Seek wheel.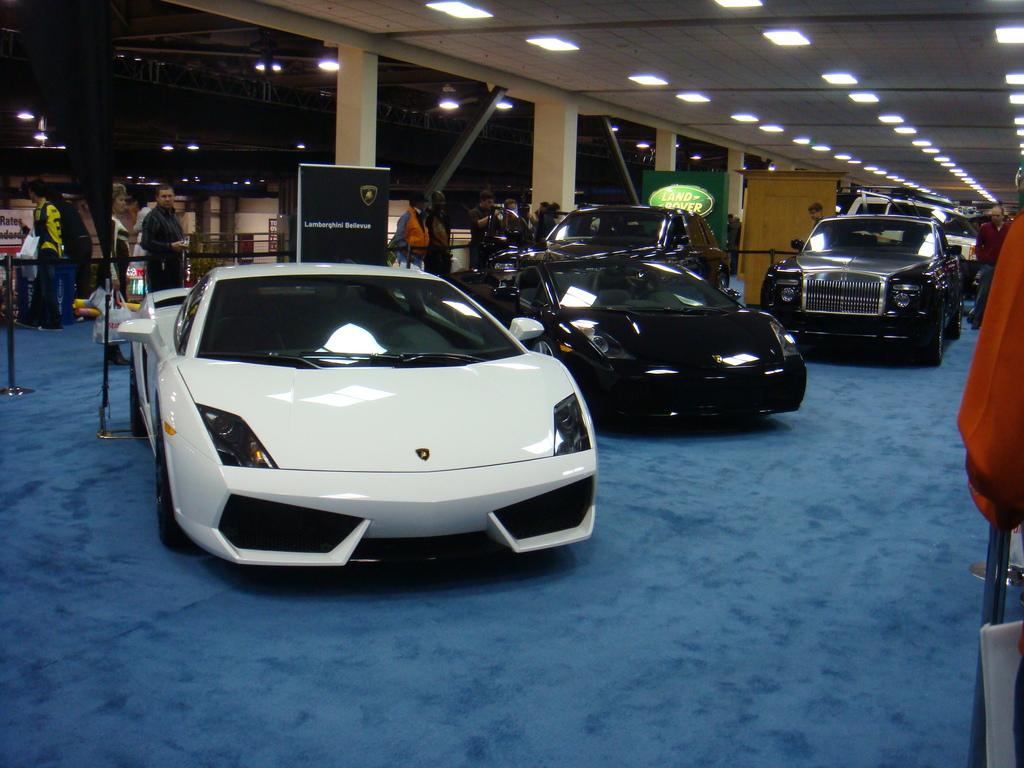
box(124, 365, 144, 438).
